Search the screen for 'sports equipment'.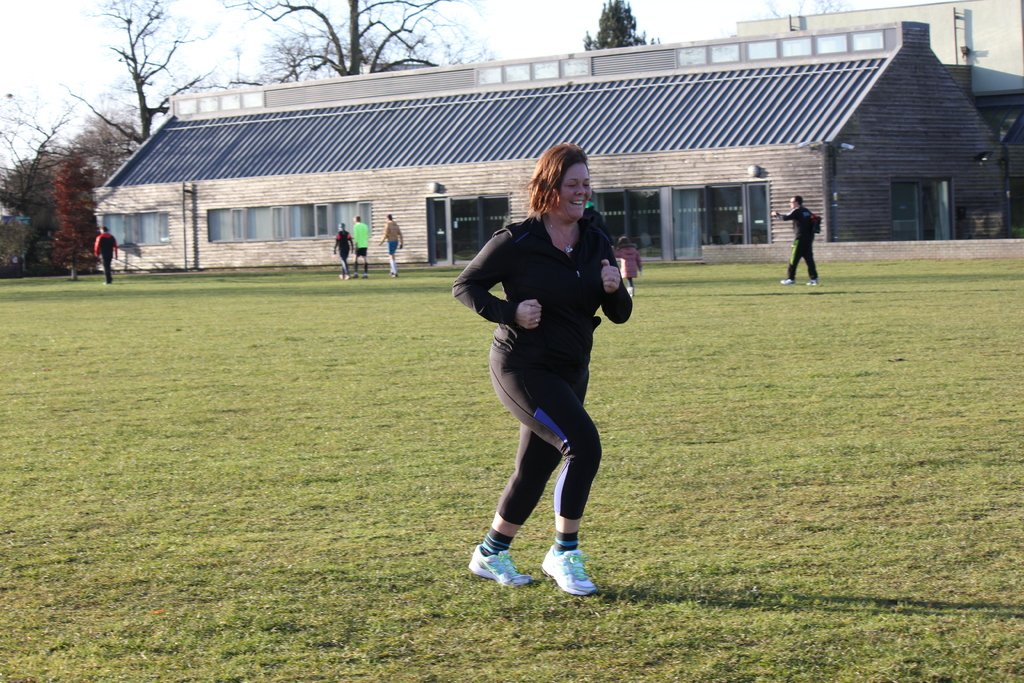
Found at select_region(349, 272, 360, 280).
